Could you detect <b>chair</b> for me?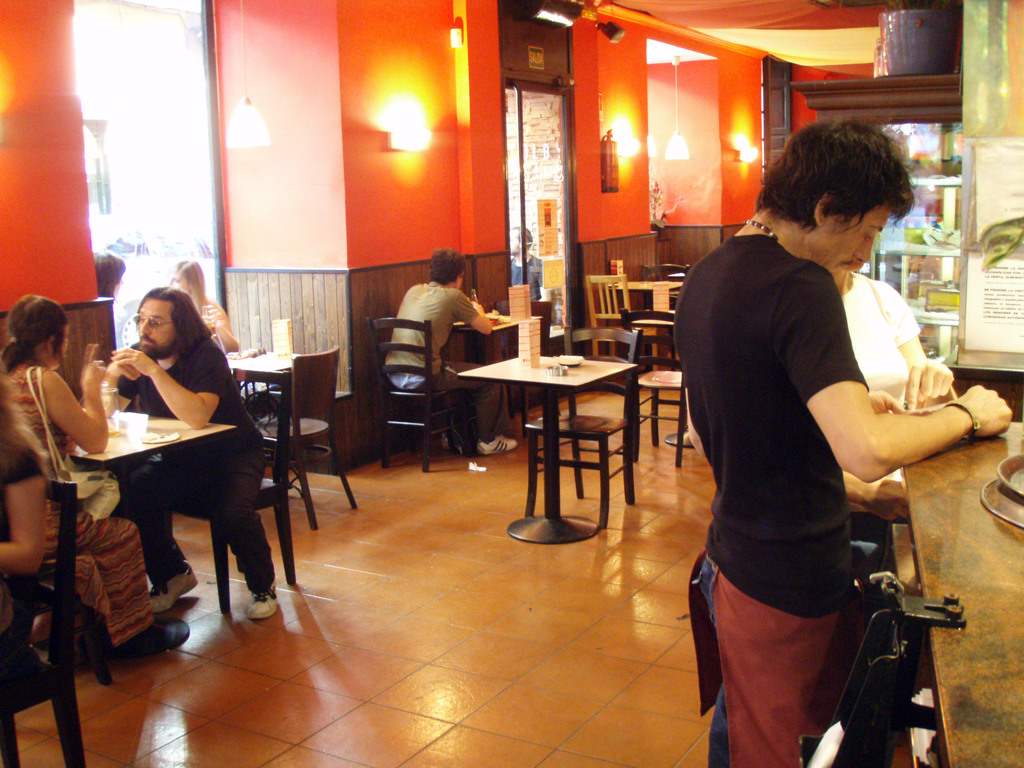
Detection result: box=[257, 343, 362, 531].
